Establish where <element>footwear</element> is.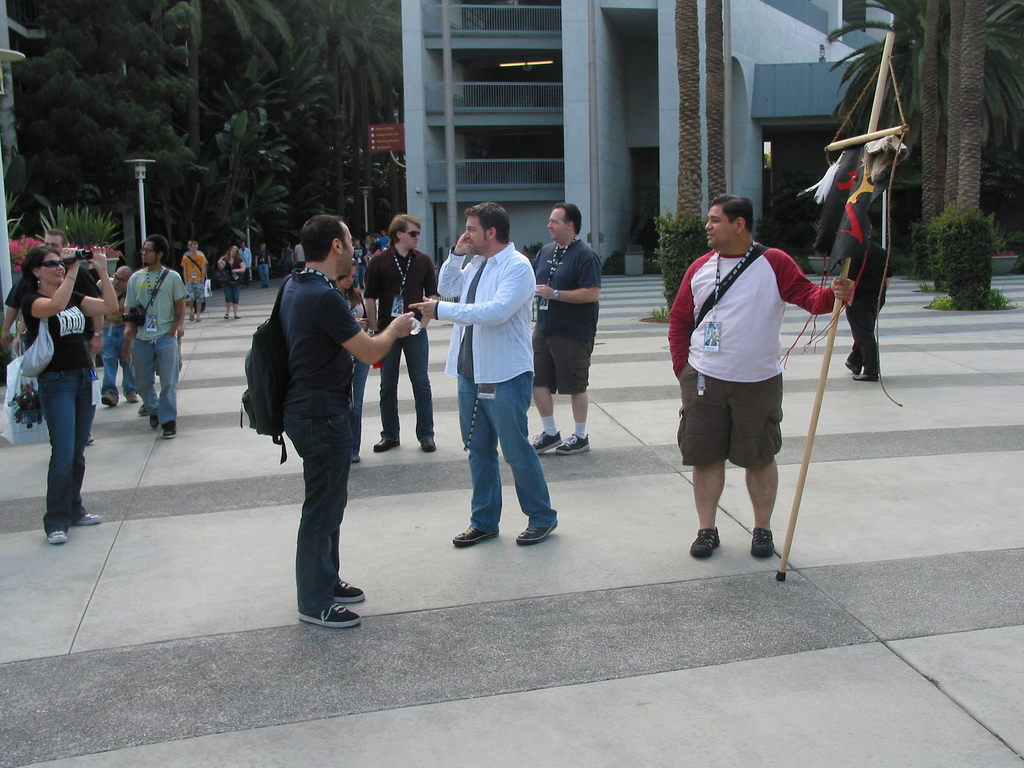
Established at (x1=451, y1=525, x2=499, y2=550).
